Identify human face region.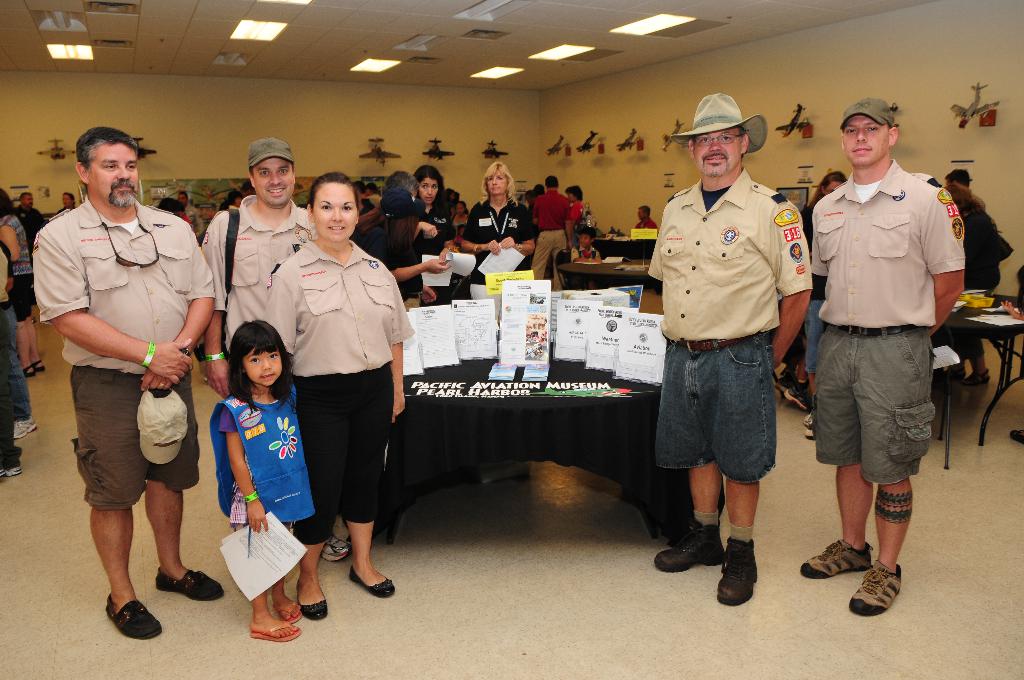
Region: locate(315, 188, 350, 241).
